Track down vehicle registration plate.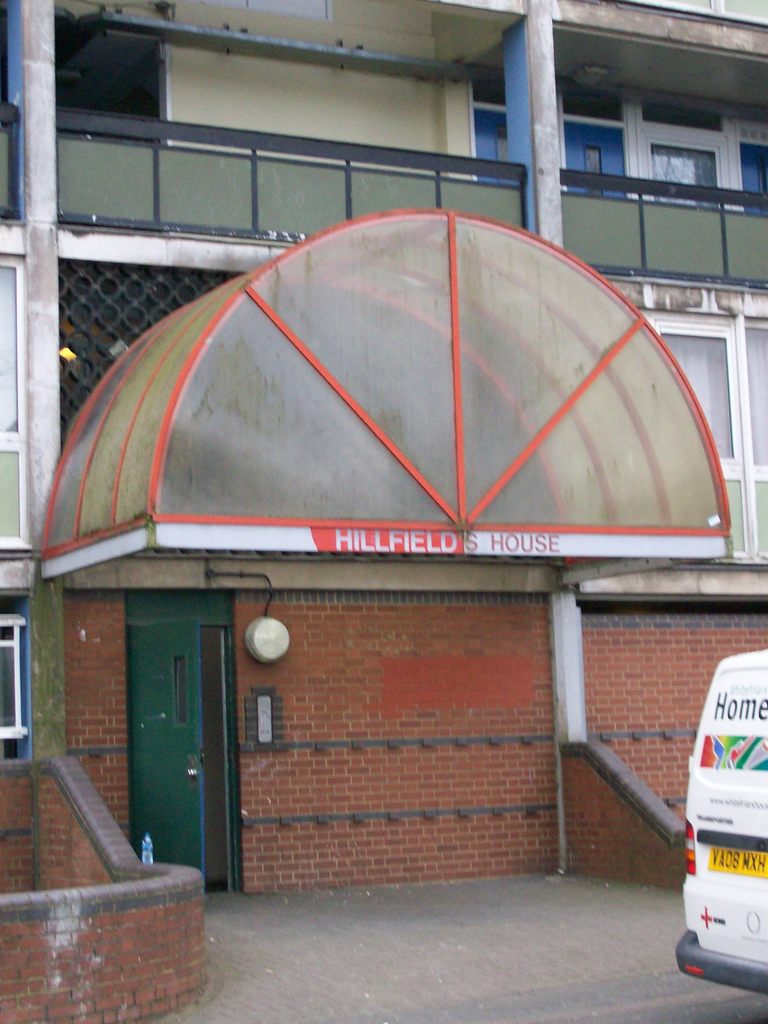
Tracked to BBox(709, 850, 767, 879).
